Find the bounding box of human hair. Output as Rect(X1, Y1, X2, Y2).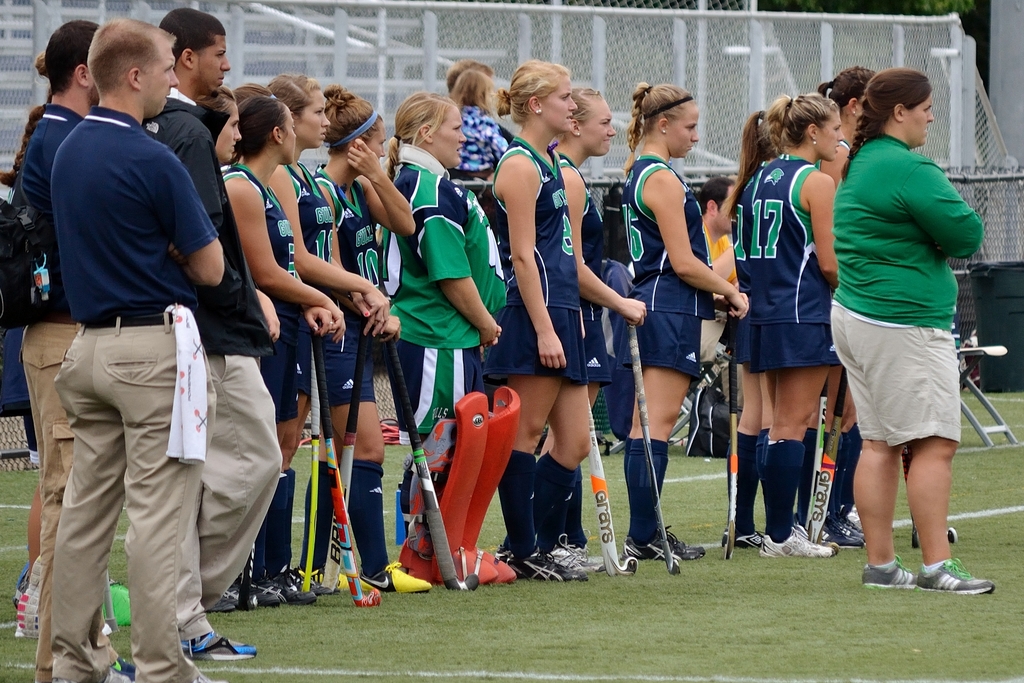
Rect(496, 65, 575, 125).
